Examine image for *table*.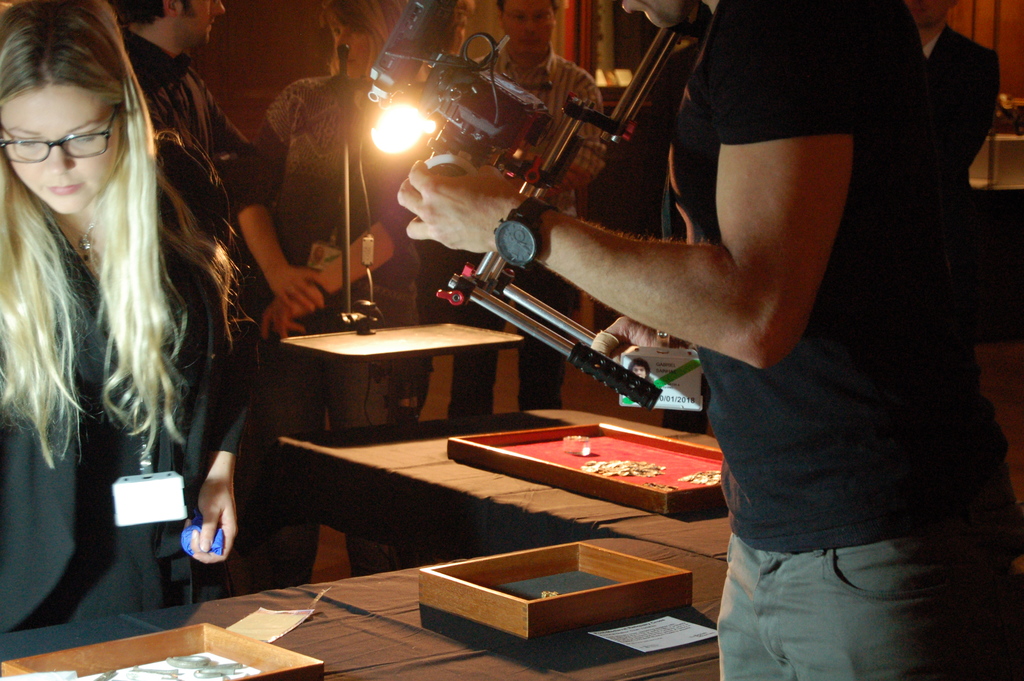
Examination result: (x1=0, y1=498, x2=740, y2=680).
